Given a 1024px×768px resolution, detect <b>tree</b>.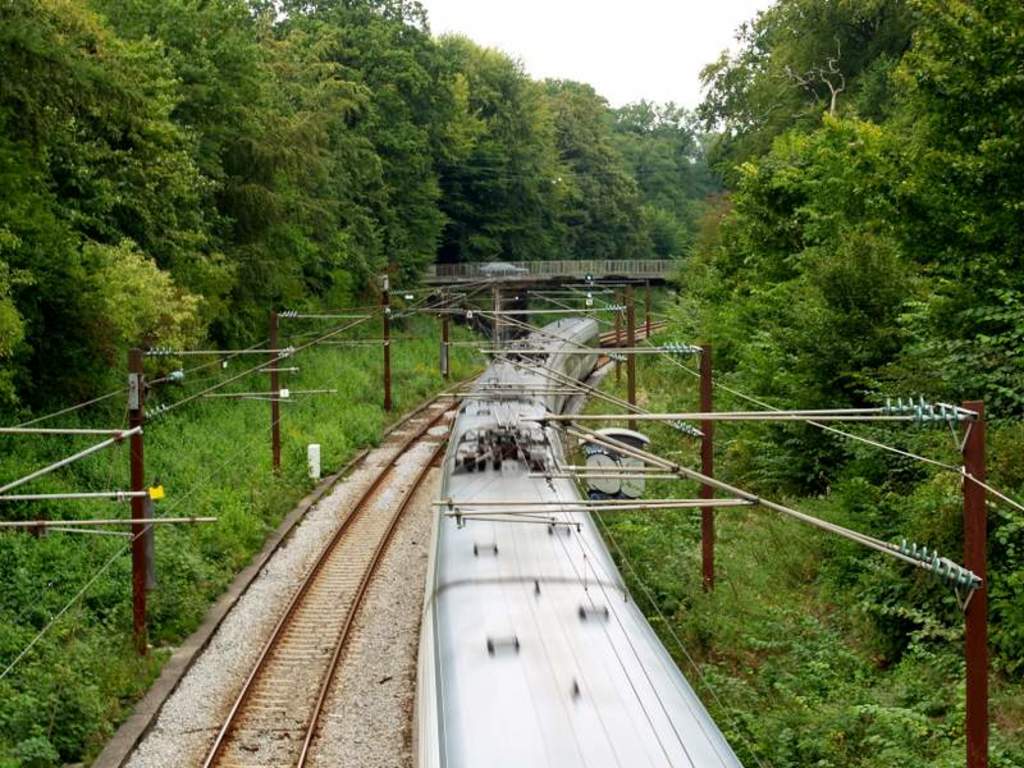
pyautogui.locateOnScreen(887, 0, 1023, 289).
